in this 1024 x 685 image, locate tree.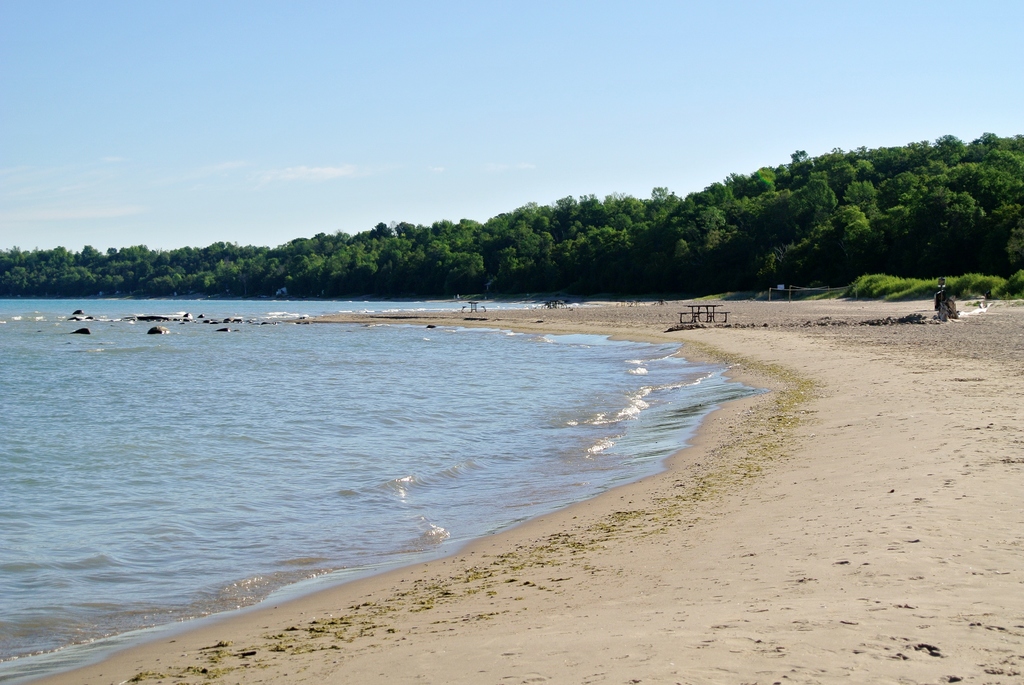
Bounding box: 743, 167, 779, 198.
